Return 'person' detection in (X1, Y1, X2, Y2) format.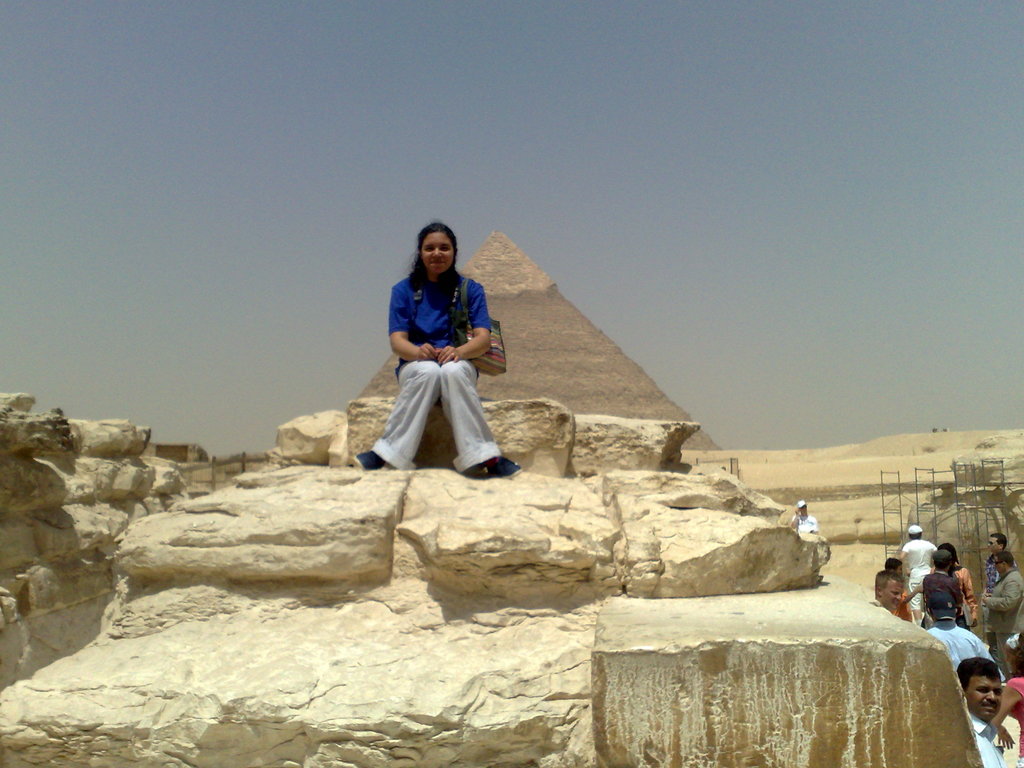
(927, 590, 994, 669).
